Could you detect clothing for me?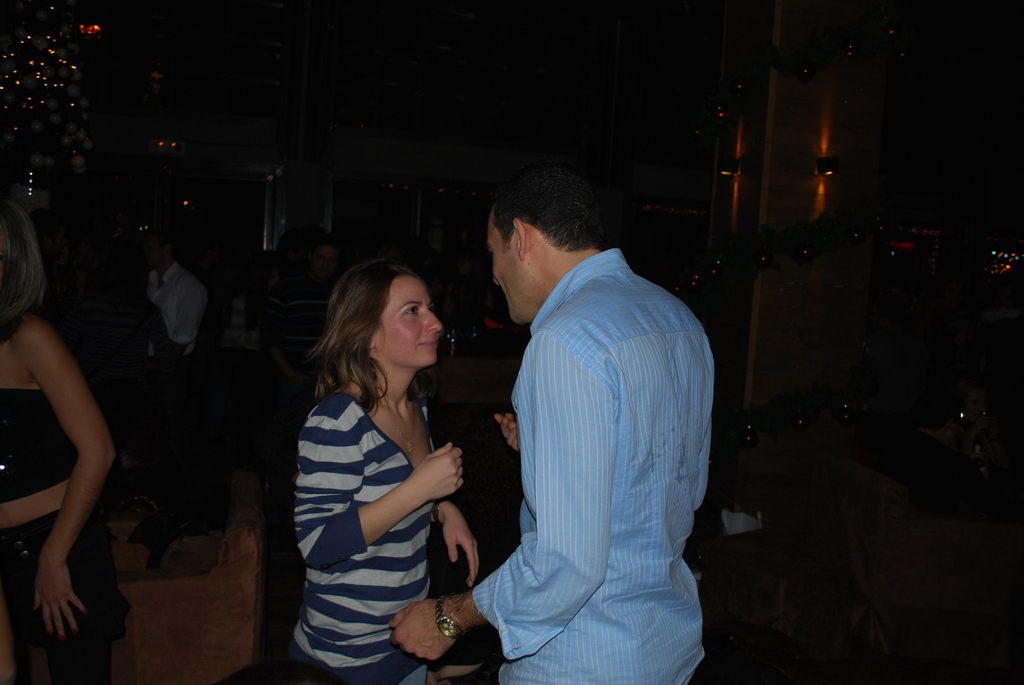
Detection result: (143,258,211,363).
